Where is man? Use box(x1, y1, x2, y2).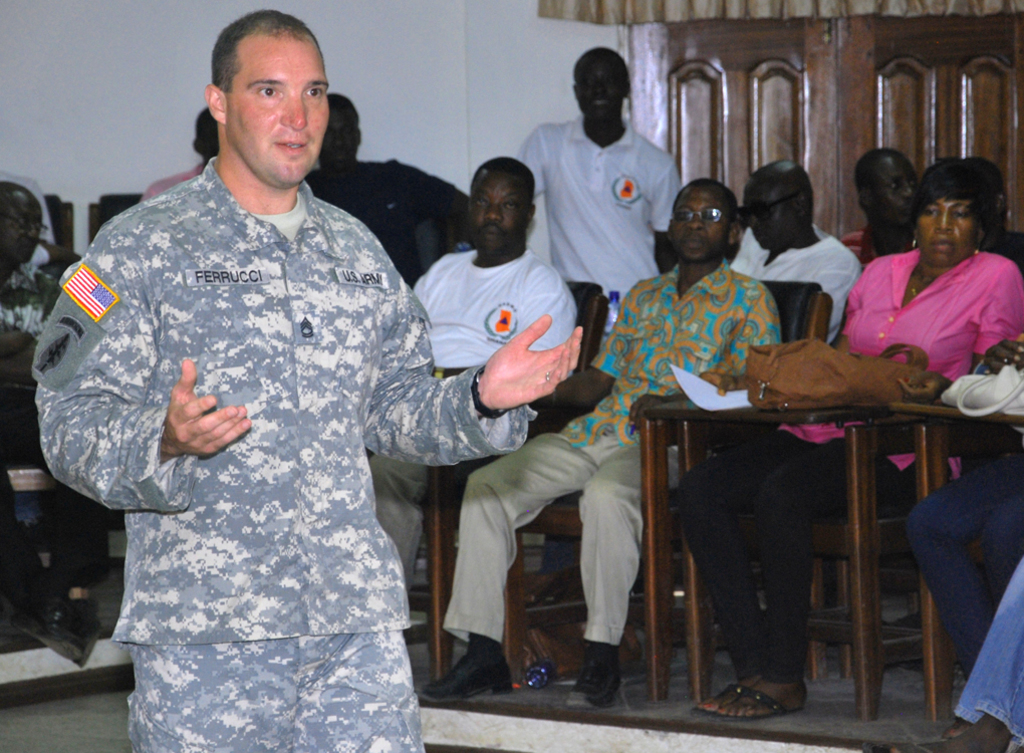
box(419, 180, 779, 710).
